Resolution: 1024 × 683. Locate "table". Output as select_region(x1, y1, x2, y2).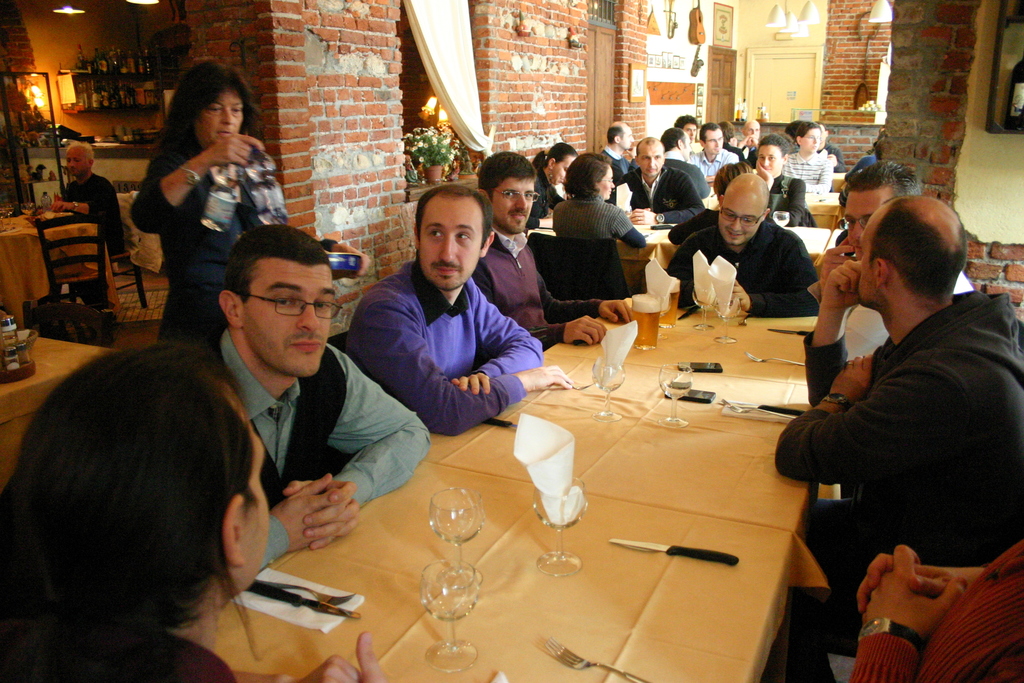
select_region(0, 197, 132, 325).
